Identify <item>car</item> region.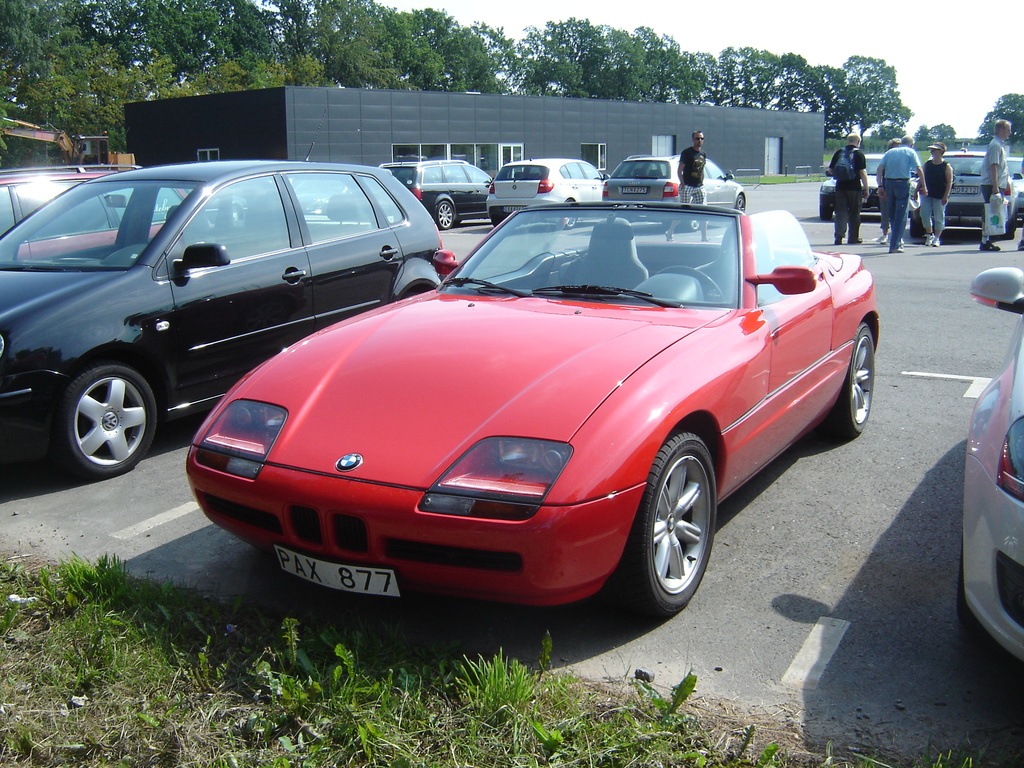
Region: (1002,157,1023,200).
